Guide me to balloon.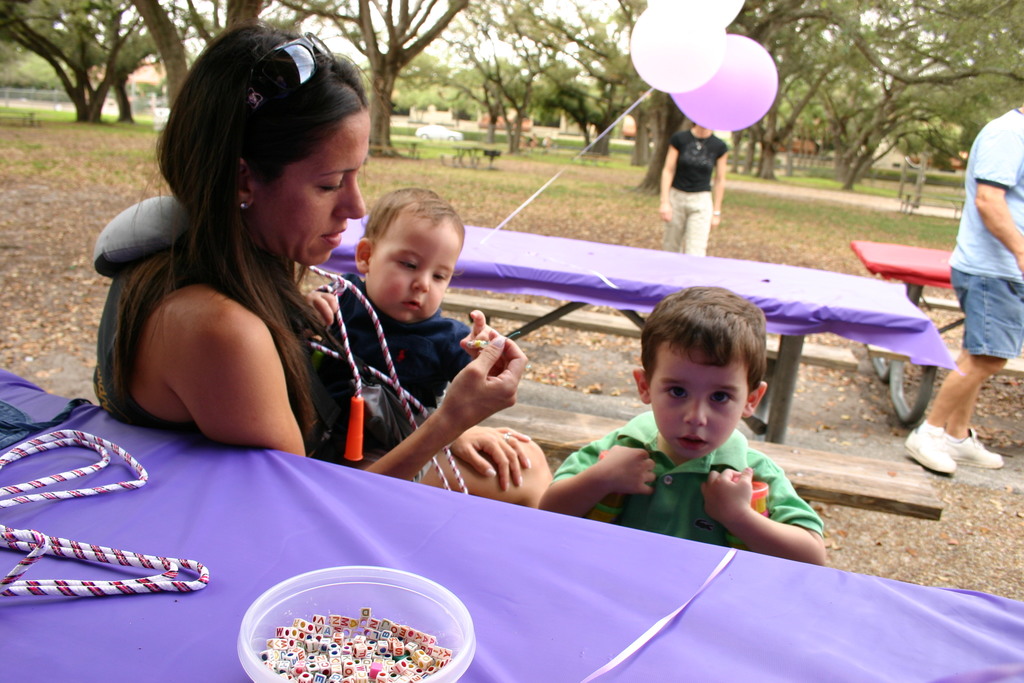
Guidance: pyautogui.locateOnScreen(666, 29, 780, 131).
